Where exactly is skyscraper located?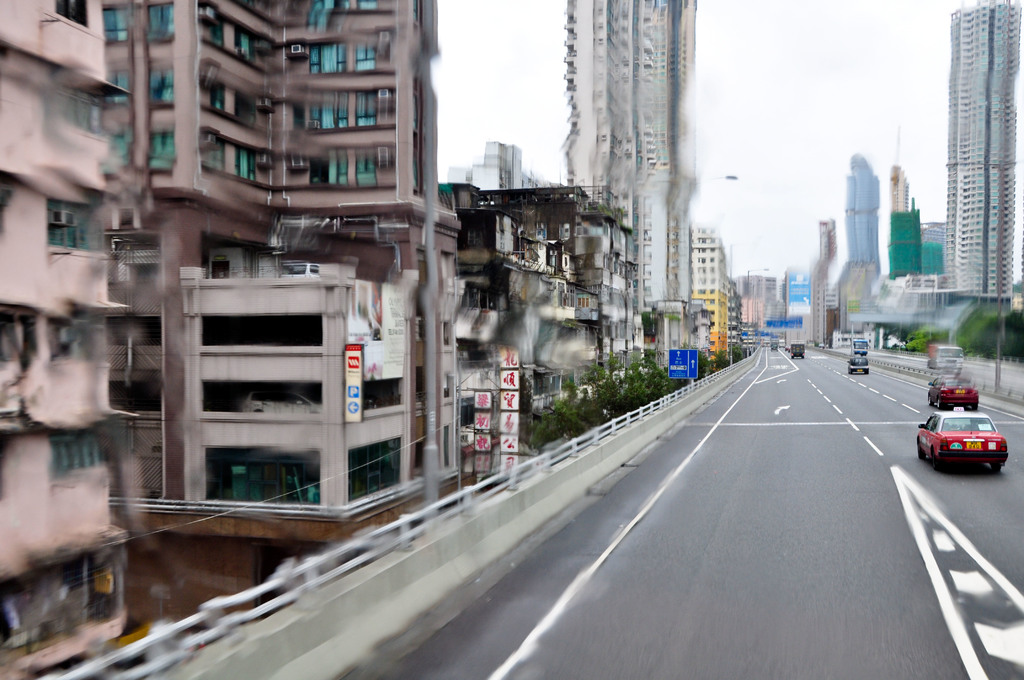
Its bounding box is bbox=[938, 22, 1016, 328].
